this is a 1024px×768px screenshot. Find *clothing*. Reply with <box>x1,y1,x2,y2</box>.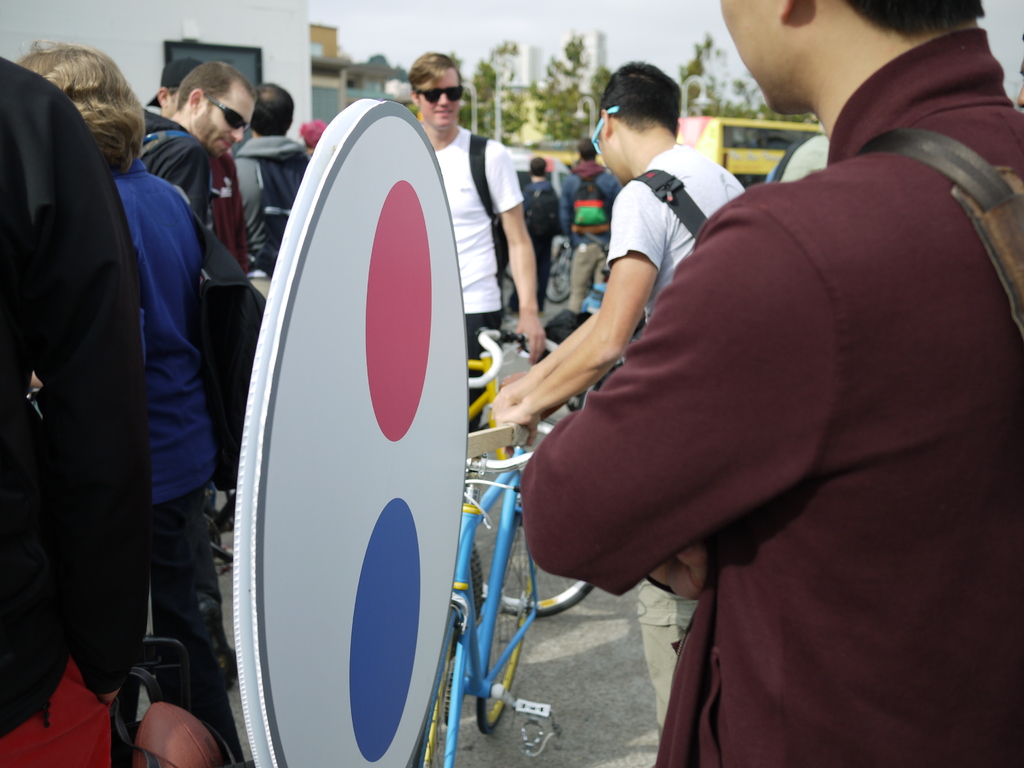
<box>429,125,532,428</box>.
